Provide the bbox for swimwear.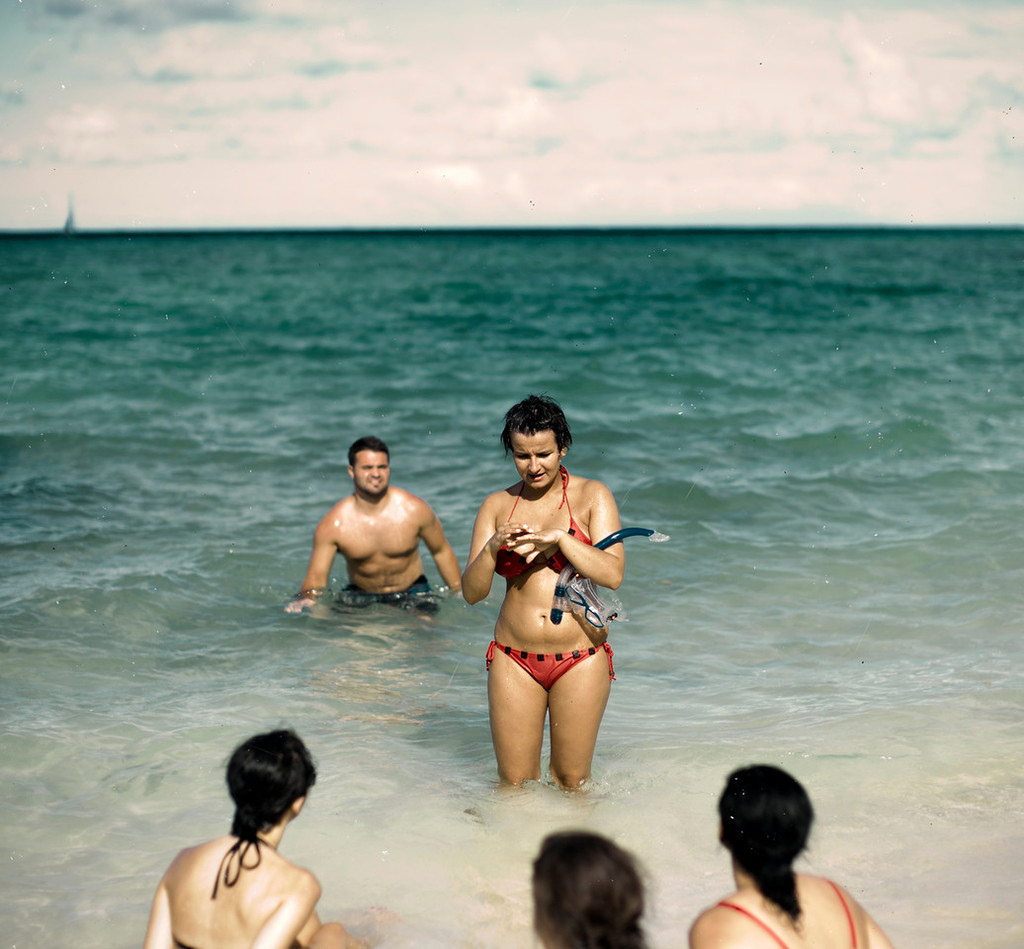
rect(495, 468, 594, 584).
